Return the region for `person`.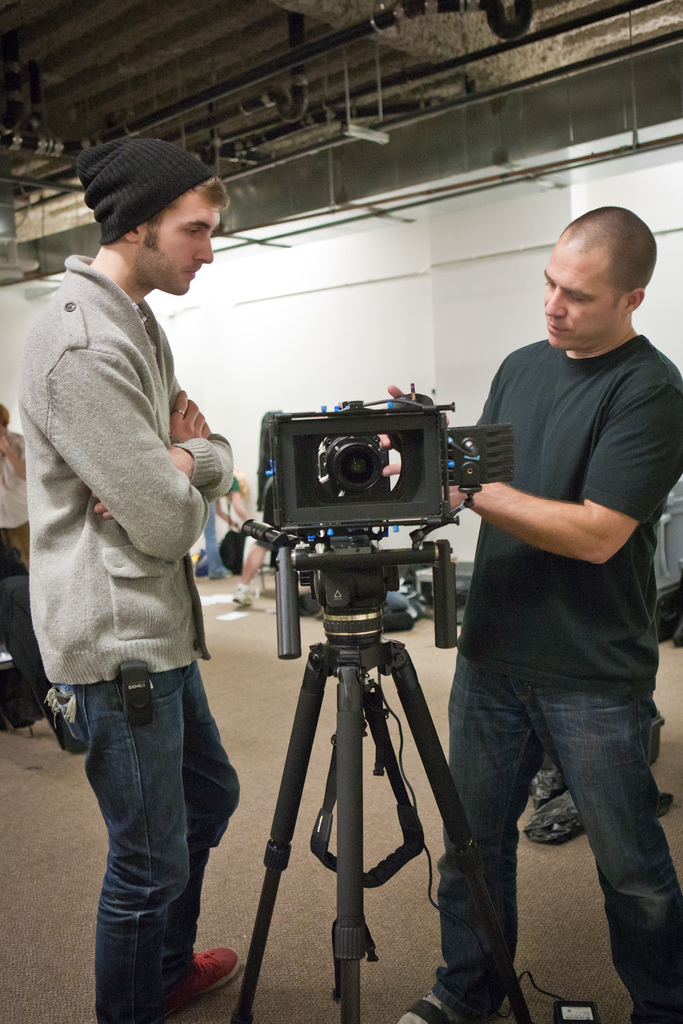
x1=17, y1=127, x2=243, y2=1023.
